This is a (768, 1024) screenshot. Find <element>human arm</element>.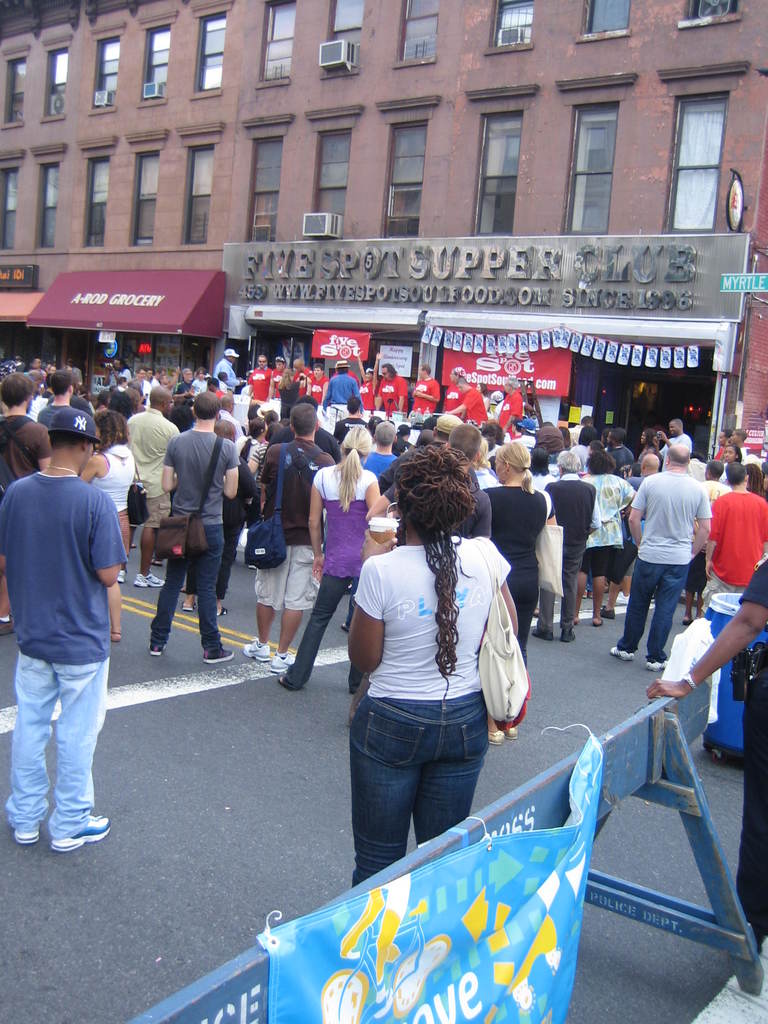
Bounding box: <box>346,557,386,671</box>.
